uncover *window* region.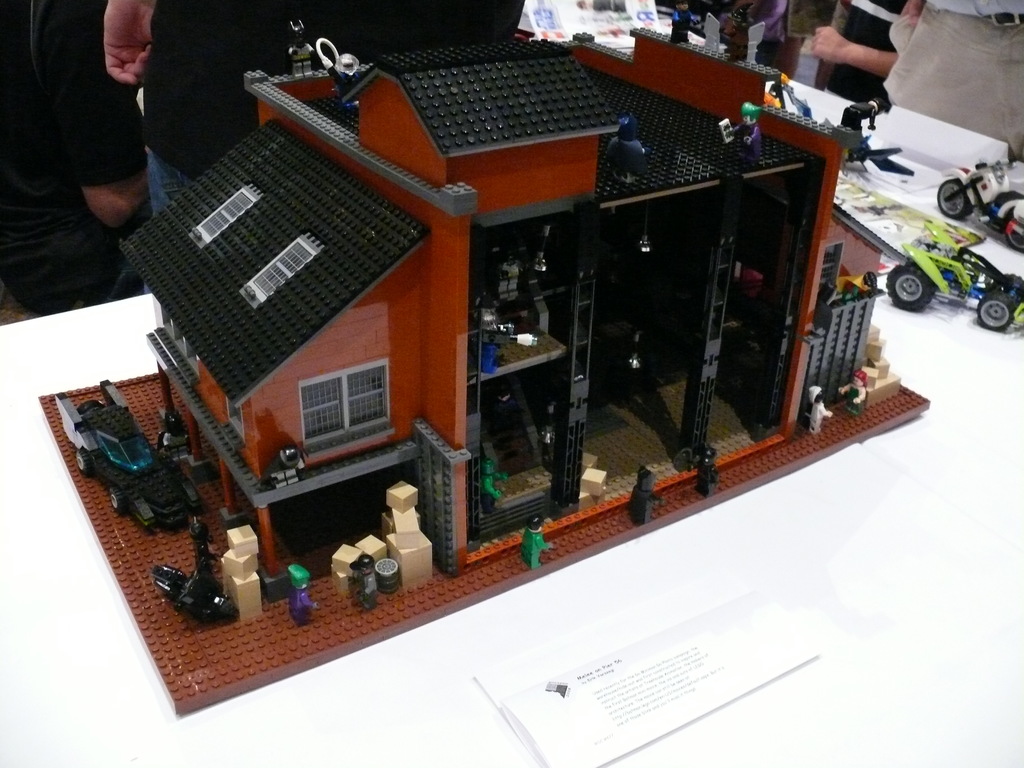
Uncovered: [left=184, top=188, right=262, bottom=249].
